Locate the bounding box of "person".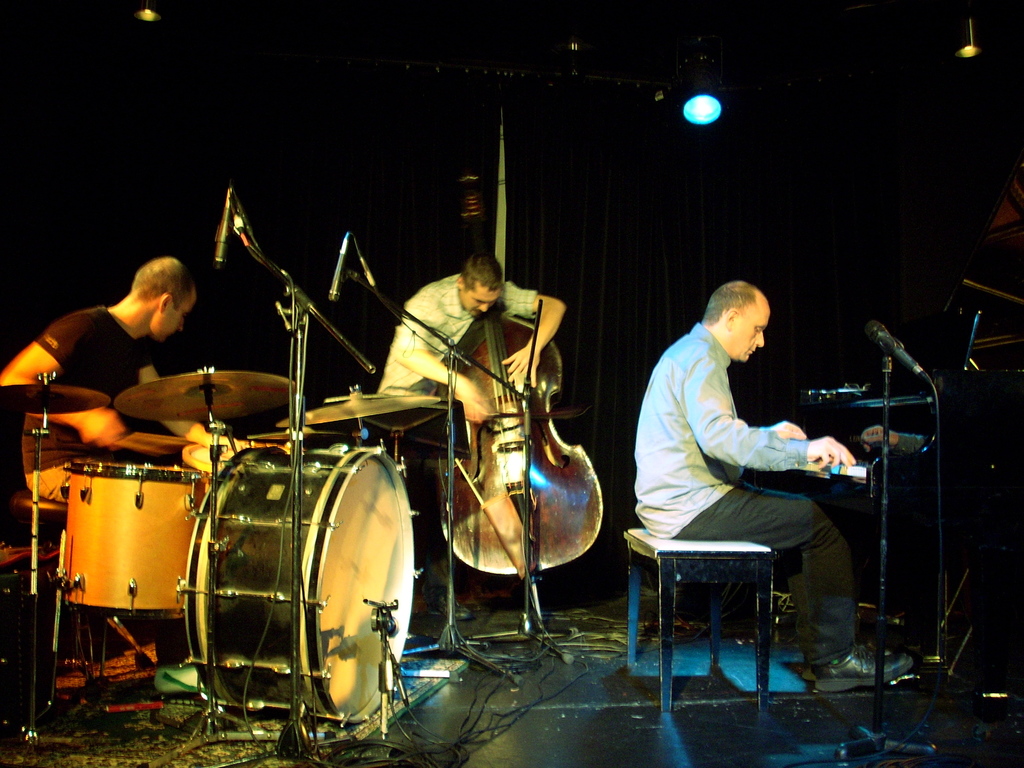
Bounding box: 632, 276, 914, 694.
